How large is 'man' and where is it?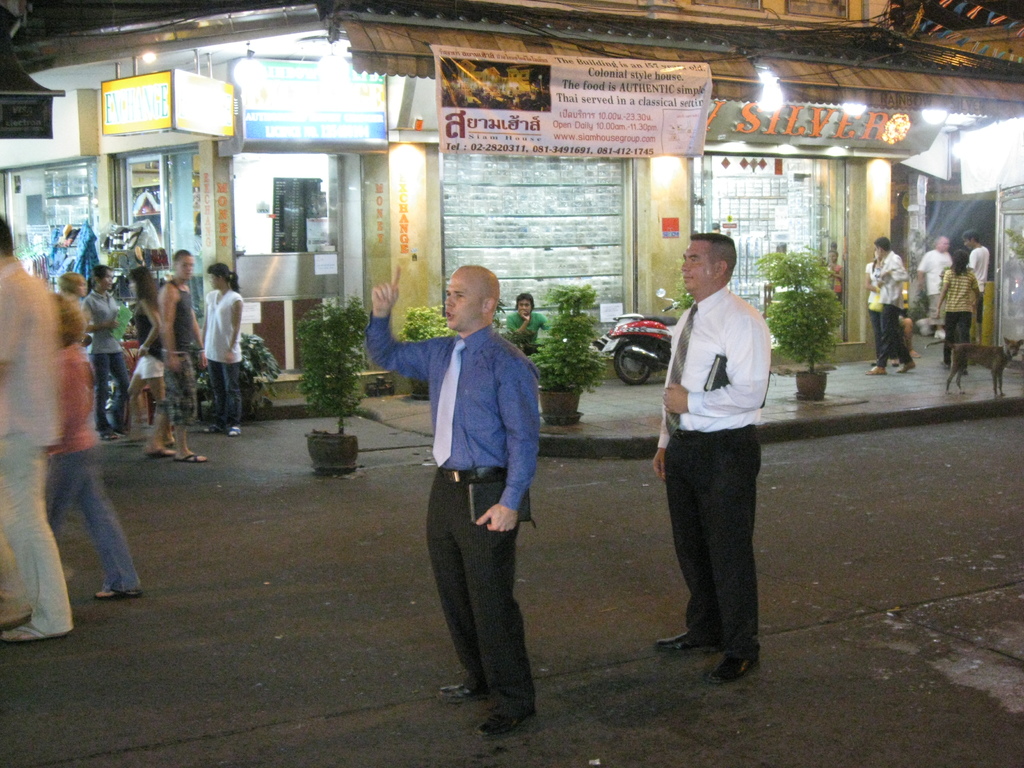
Bounding box: [x1=147, y1=244, x2=215, y2=467].
